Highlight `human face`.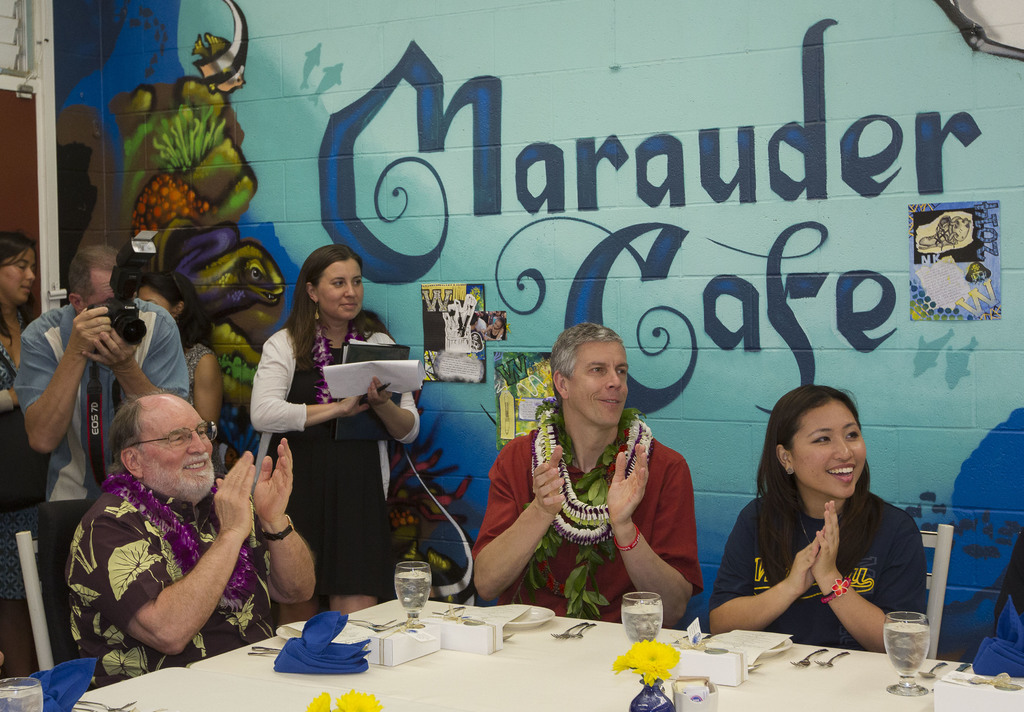
Highlighted region: detection(792, 401, 866, 497).
